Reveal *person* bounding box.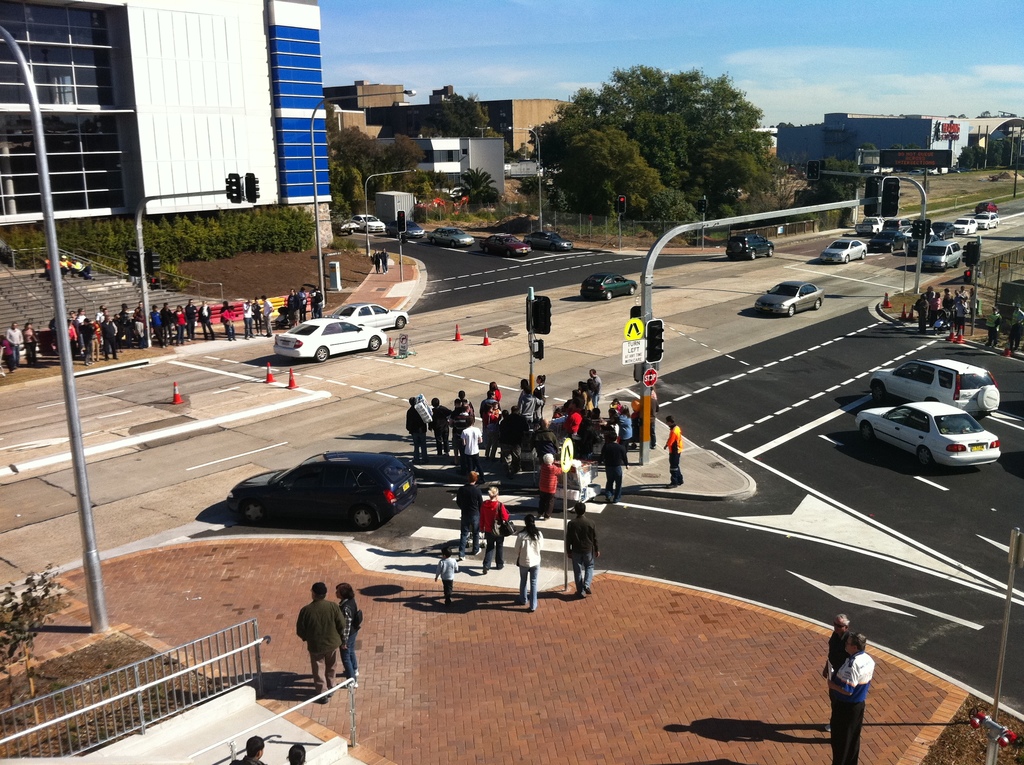
Revealed: bbox=[514, 517, 545, 613].
